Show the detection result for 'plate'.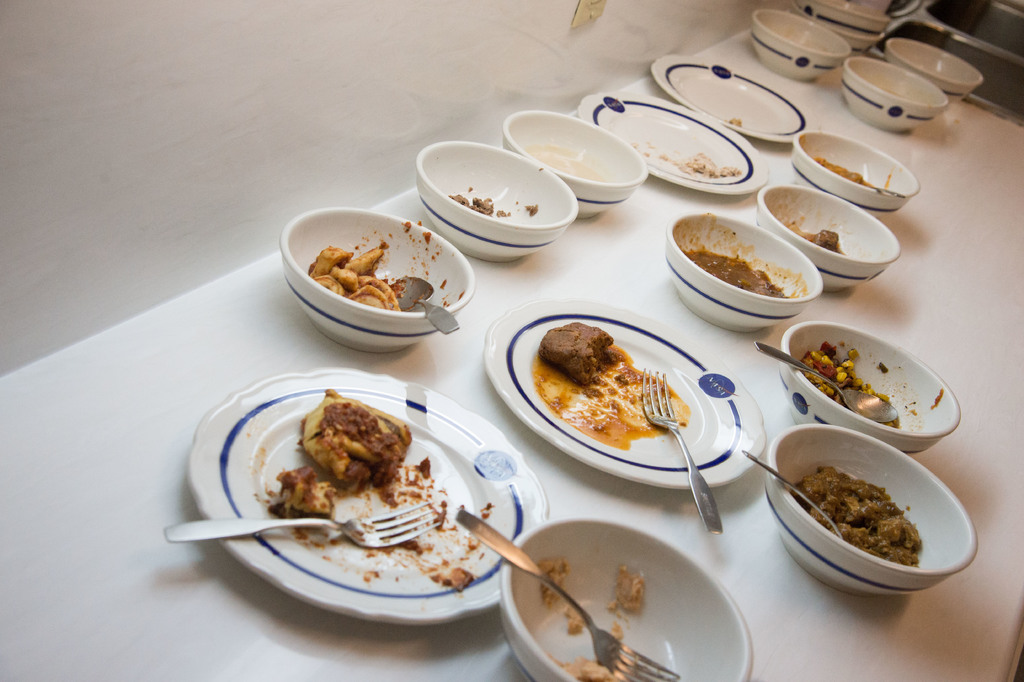
left=573, top=85, right=755, bottom=206.
